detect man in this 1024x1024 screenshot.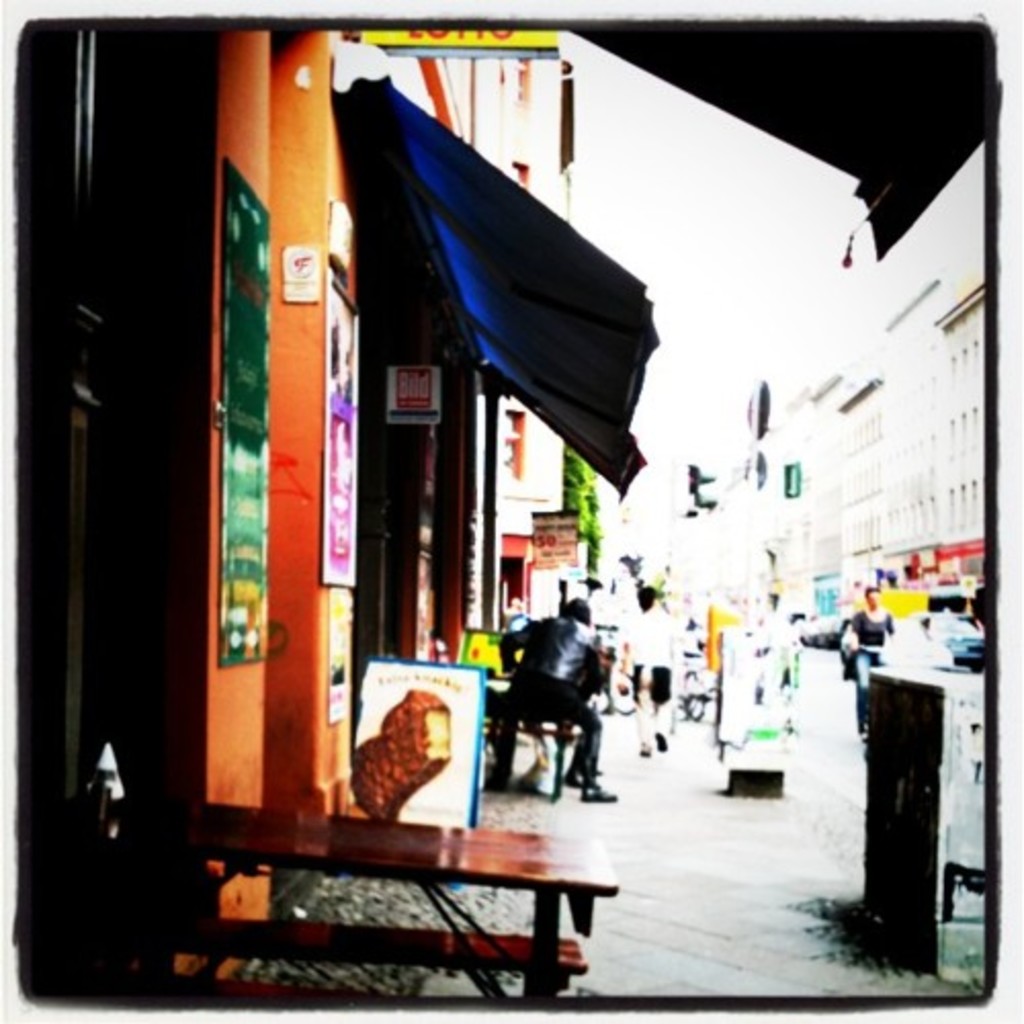
Detection: 494 598 616 786.
